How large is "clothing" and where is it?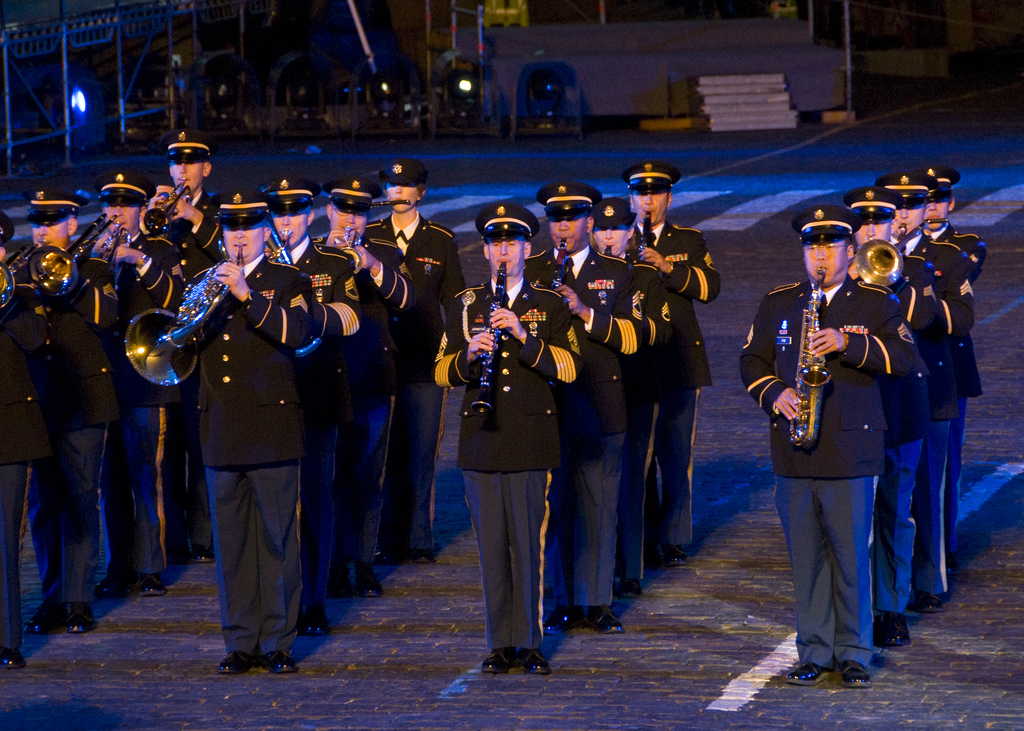
Bounding box: (612,214,722,554).
